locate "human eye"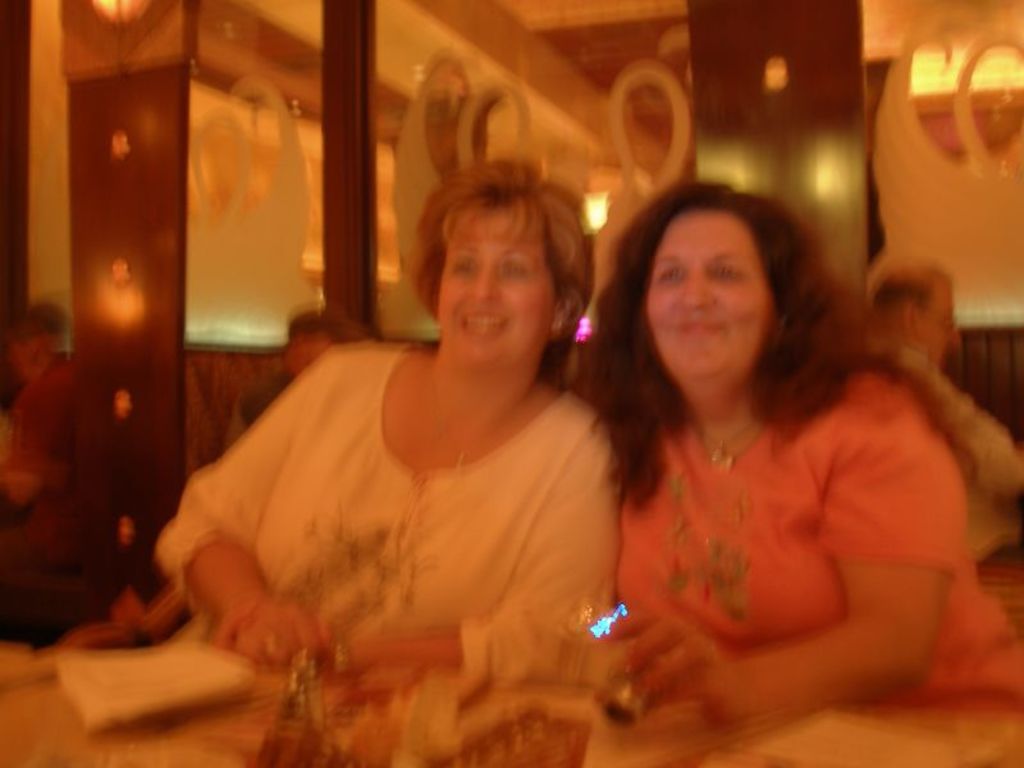
497,256,536,280
